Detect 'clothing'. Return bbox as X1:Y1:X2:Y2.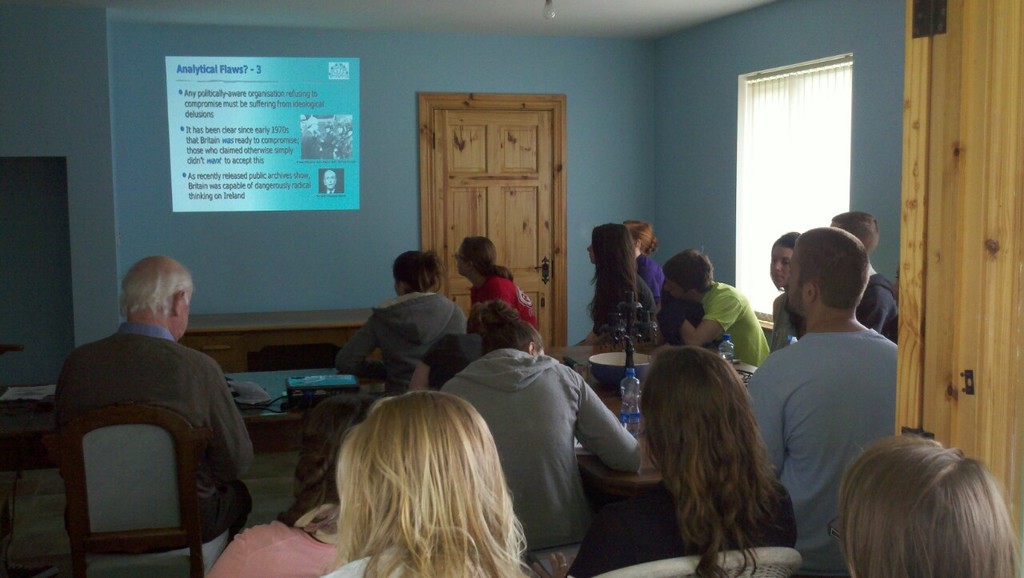
473:277:526:335.
